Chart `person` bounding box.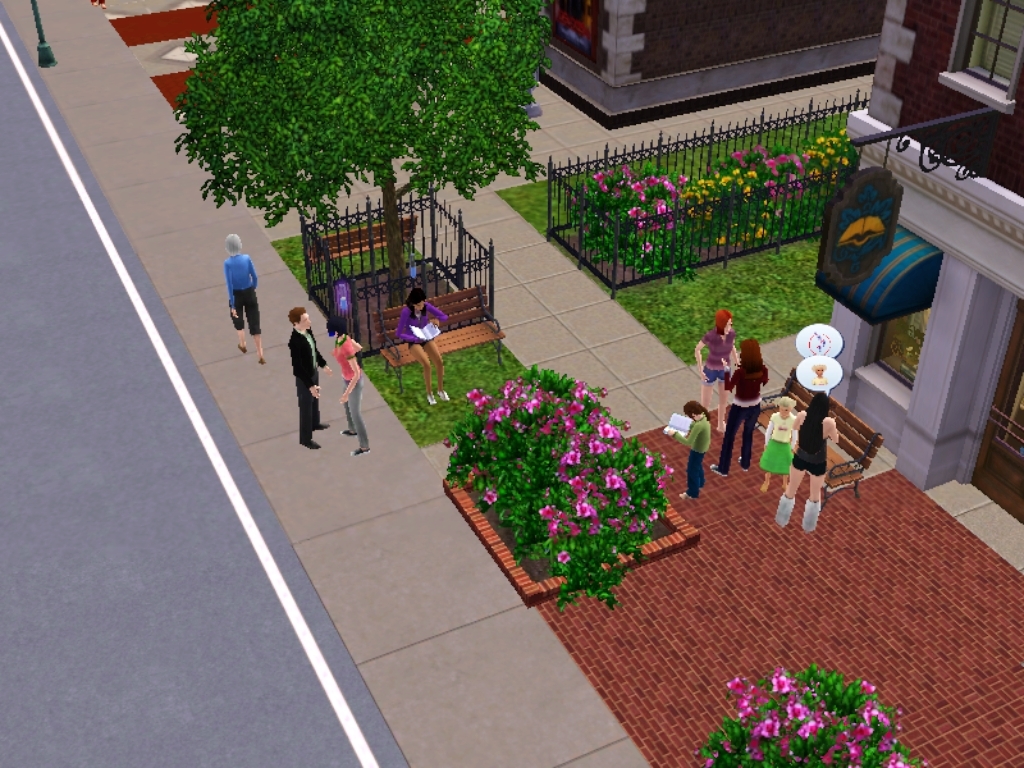
Charted: (left=221, top=227, right=275, bottom=363).
